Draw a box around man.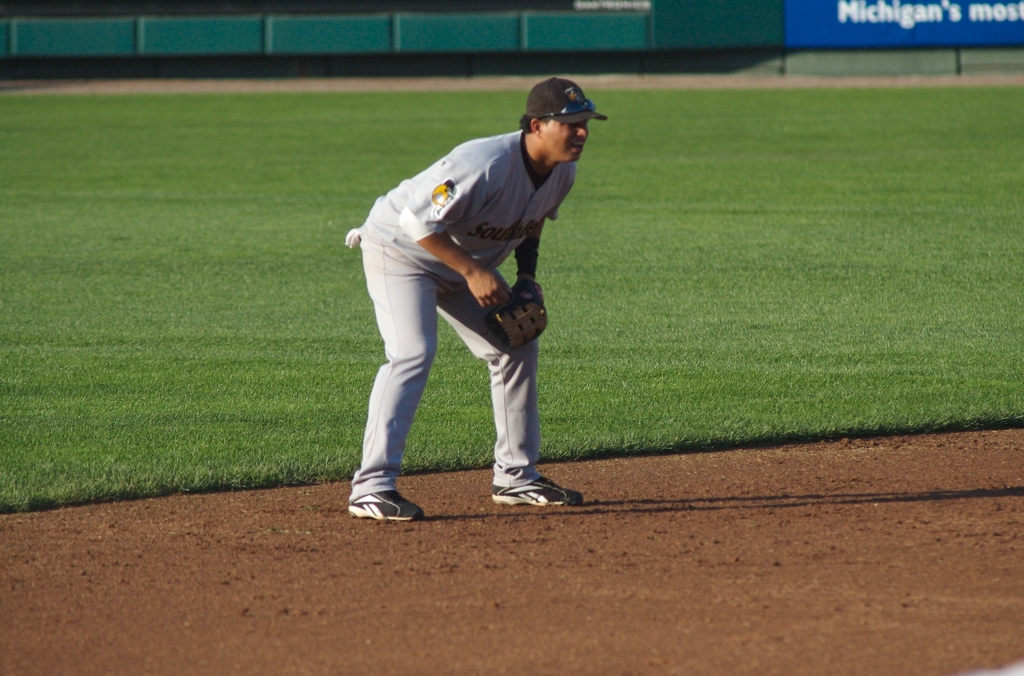
(344, 77, 617, 503).
